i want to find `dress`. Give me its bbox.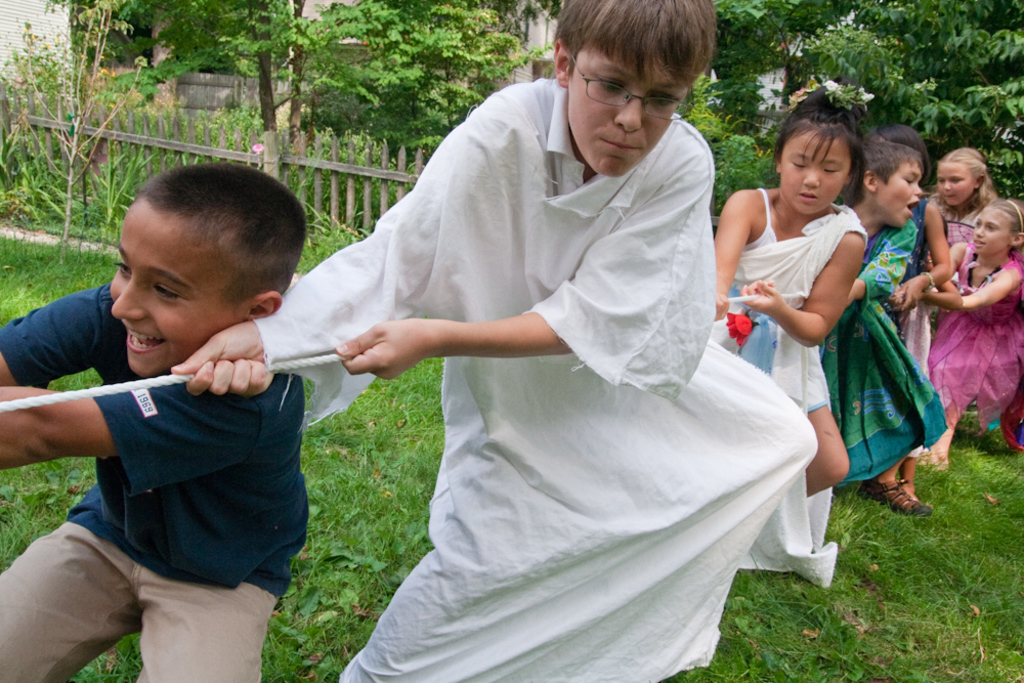
x1=929, y1=251, x2=1023, y2=437.
